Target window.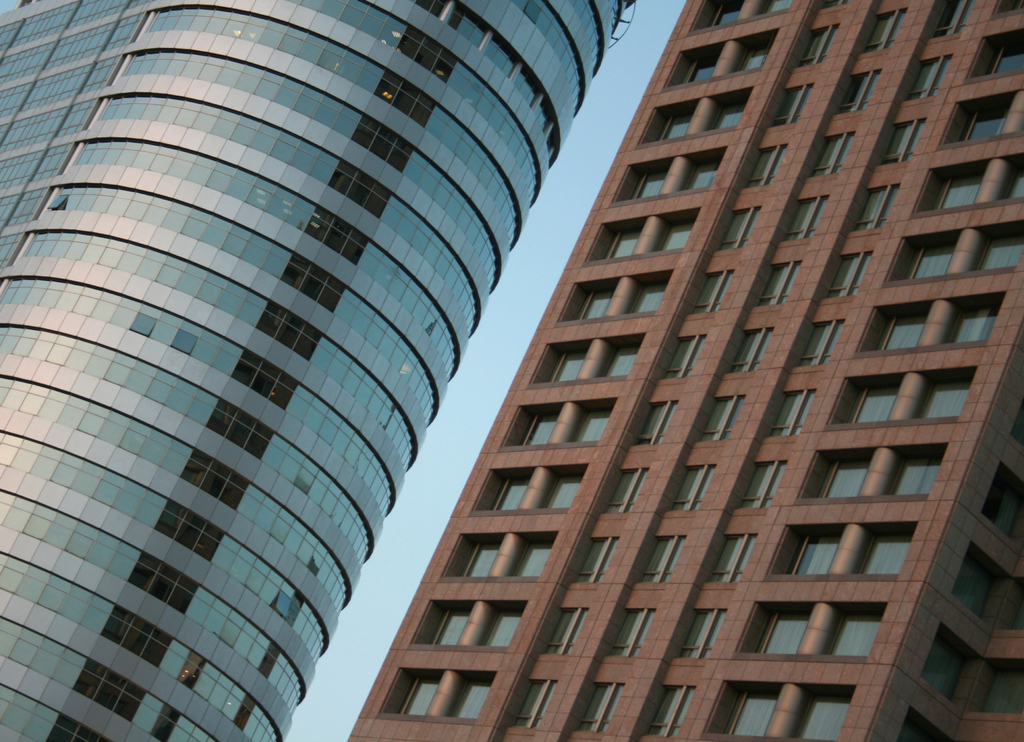
Target region: (left=998, top=0, right=1023, bottom=11).
